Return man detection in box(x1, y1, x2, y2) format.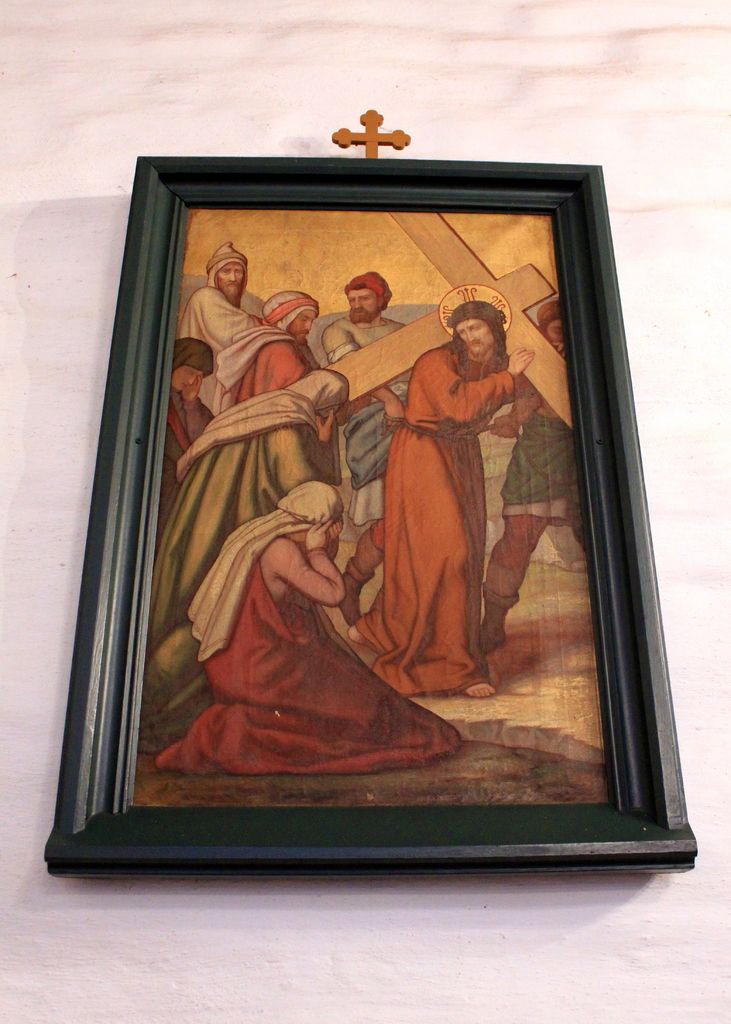
box(176, 242, 263, 417).
